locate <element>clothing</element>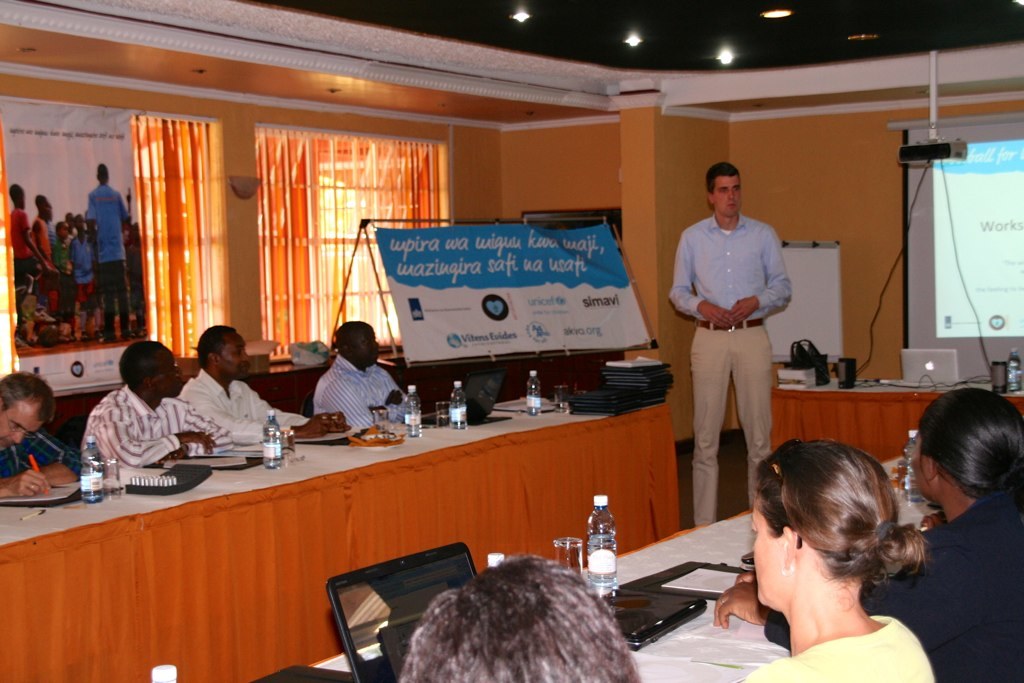
<region>0, 428, 90, 489</region>
